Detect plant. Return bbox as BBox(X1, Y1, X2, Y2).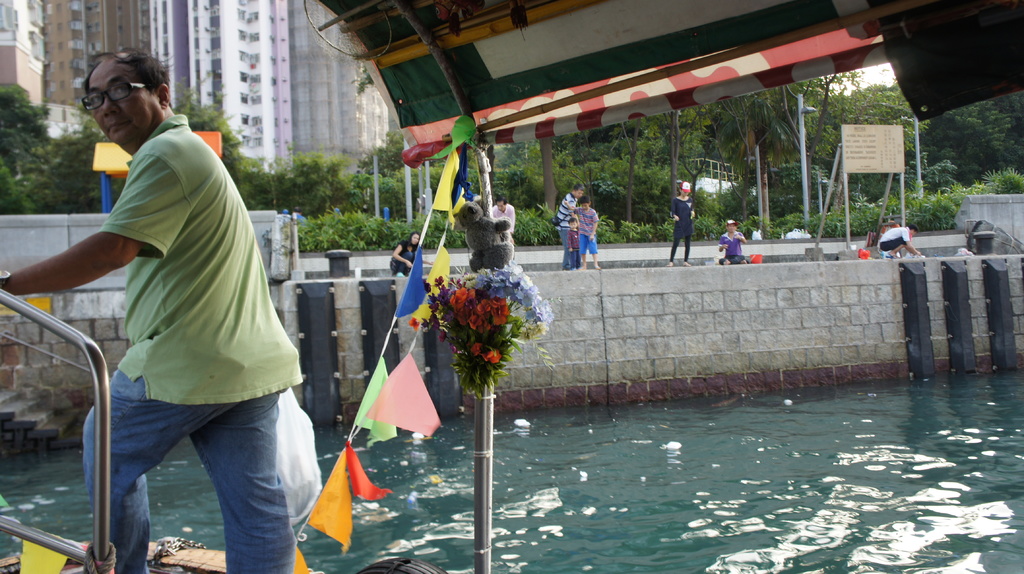
BBox(653, 219, 674, 241).
